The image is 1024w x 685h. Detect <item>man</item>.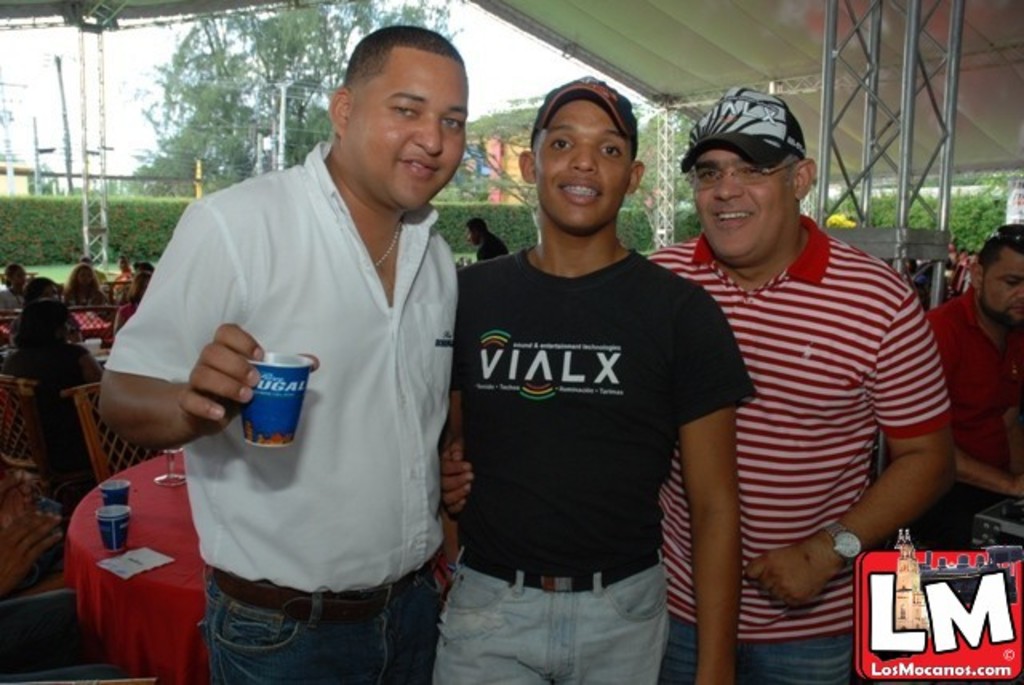
Detection: [left=643, top=82, right=963, bottom=683].
